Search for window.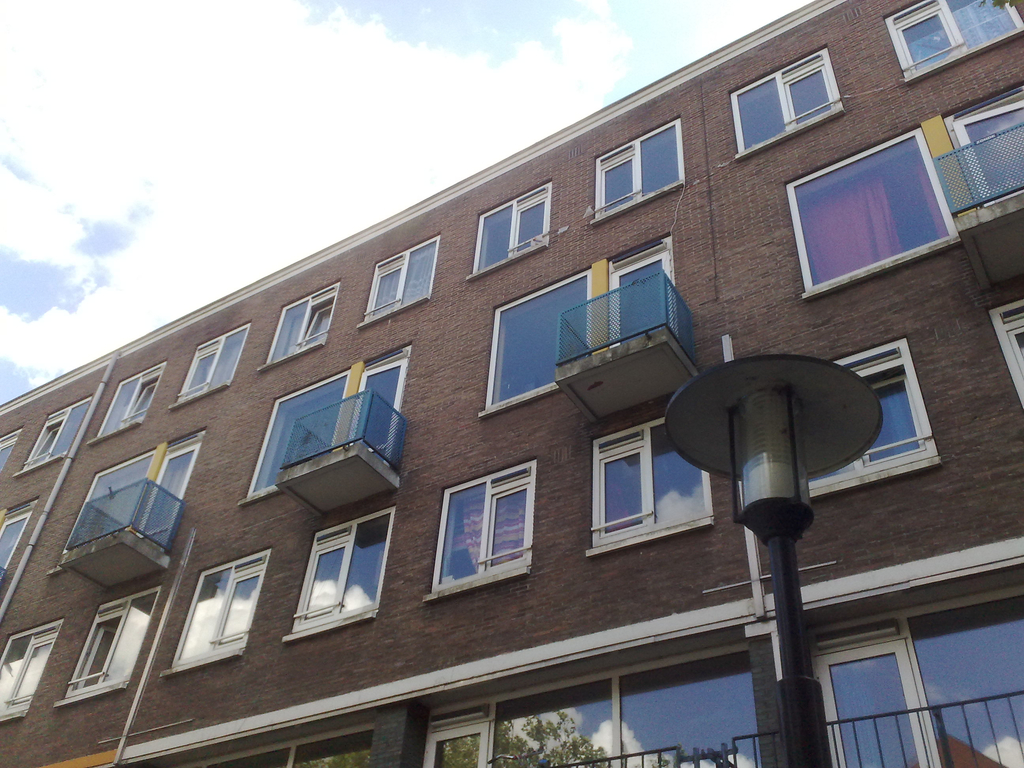
Found at (0, 500, 38, 574).
